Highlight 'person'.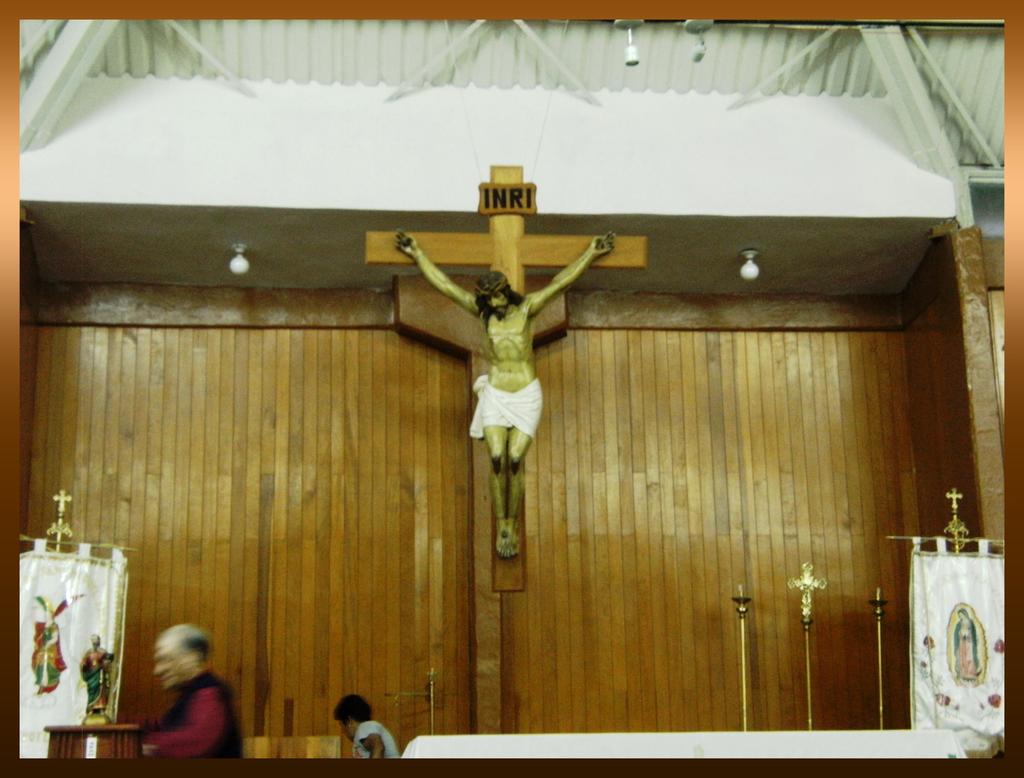
Highlighted region: 33,611,71,697.
